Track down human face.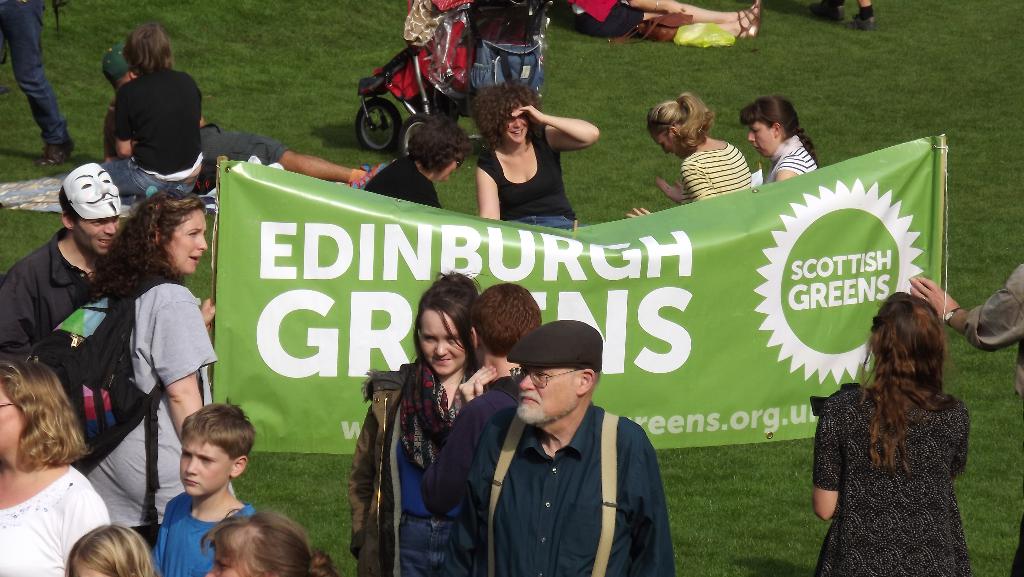
Tracked to box(748, 120, 774, 156).
